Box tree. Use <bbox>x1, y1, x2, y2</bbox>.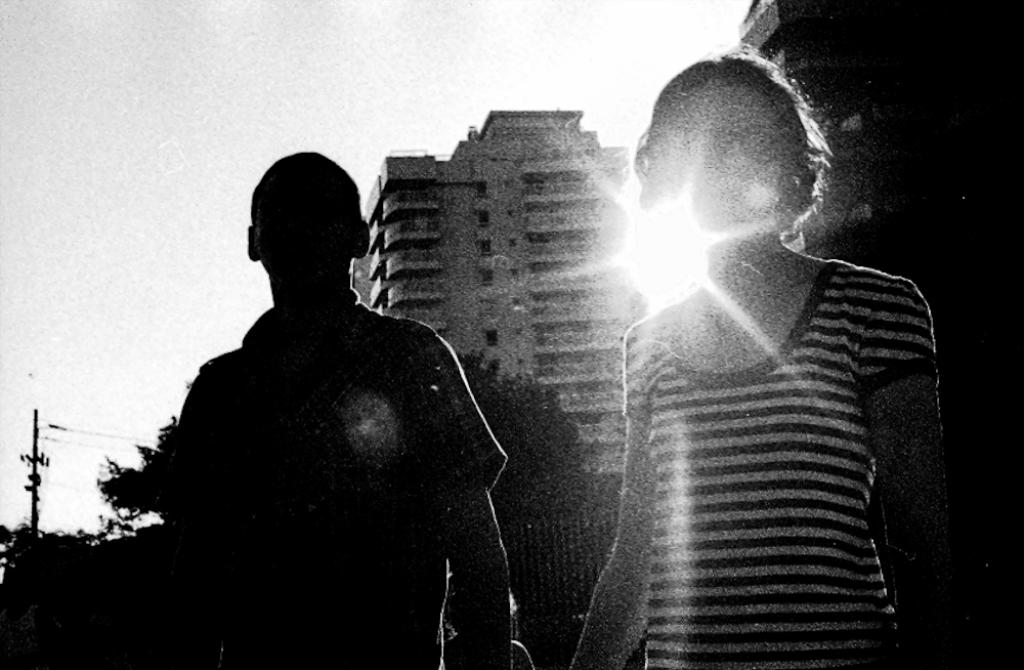
<bbox>95, 416, 178, 517</bbox>.
